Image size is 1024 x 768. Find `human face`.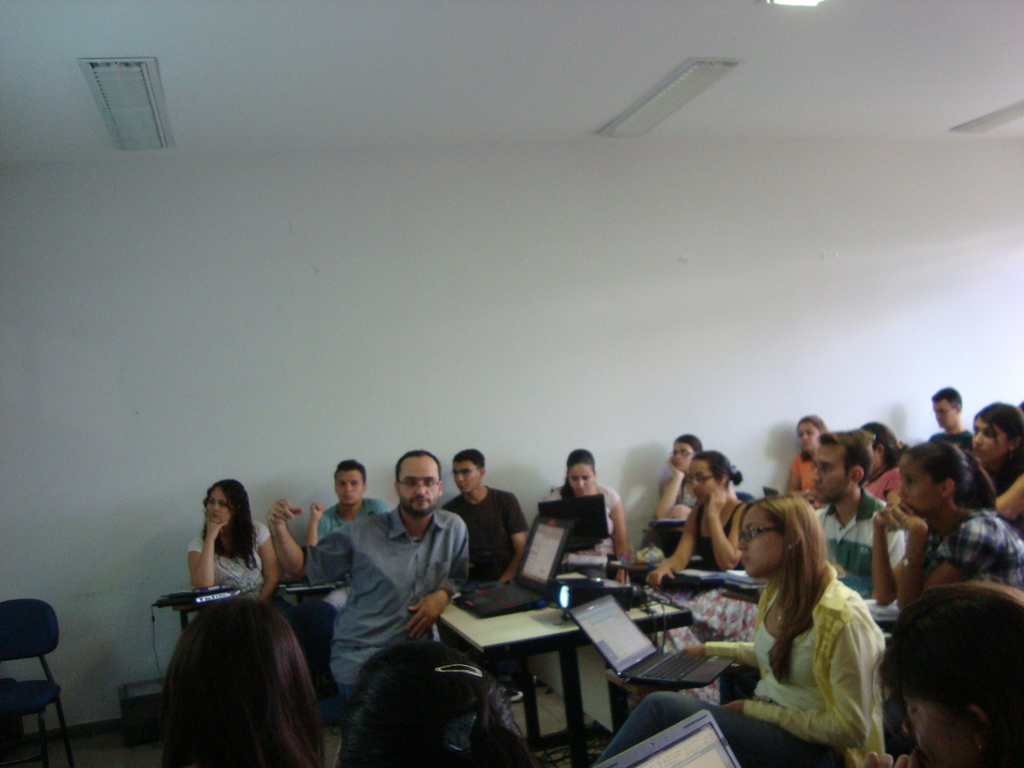
<region>735, 504, 781, 570</region>.
